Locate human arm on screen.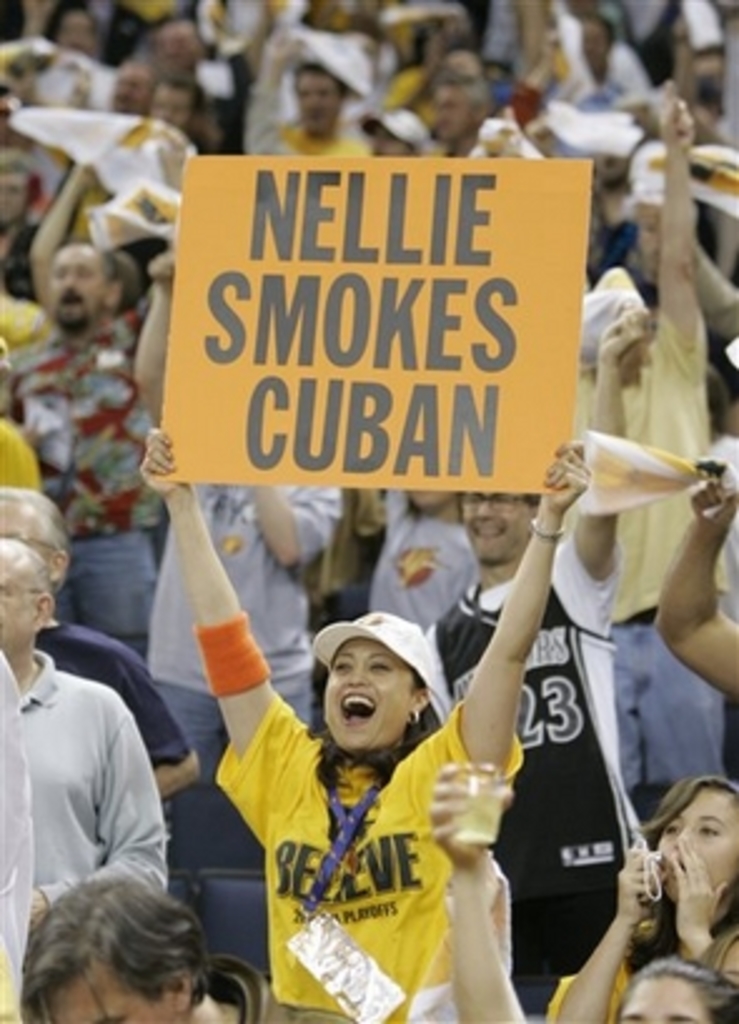
On screen at 248, 481, 338, 563.
